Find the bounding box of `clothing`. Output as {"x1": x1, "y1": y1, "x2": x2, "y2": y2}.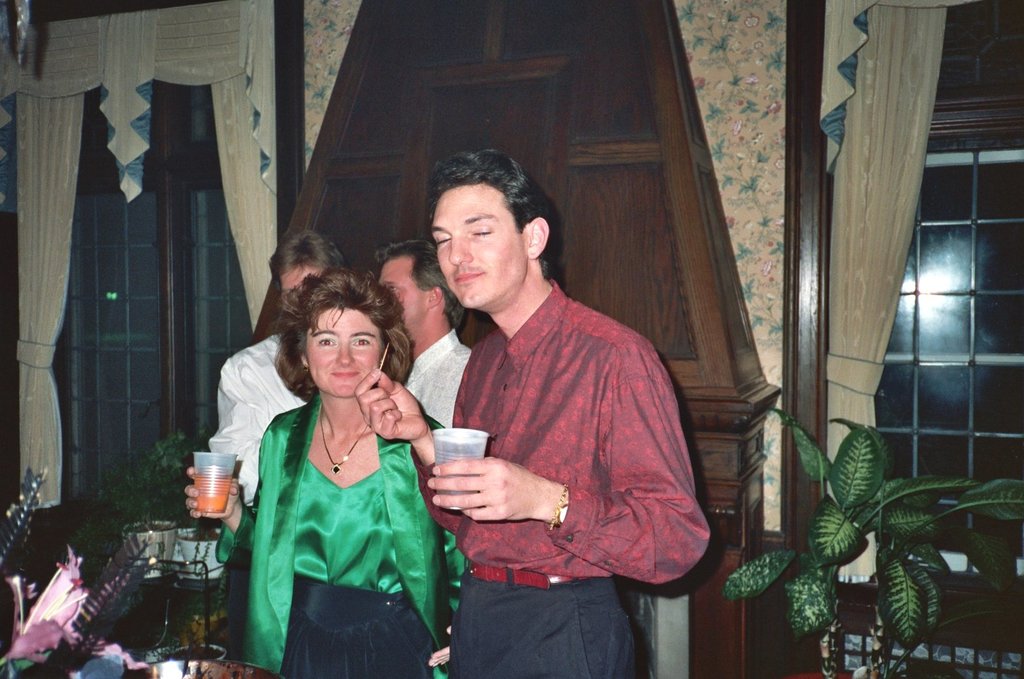
{"x1": 215, "y1": 396, "x2": 457, "y2": 678}.
